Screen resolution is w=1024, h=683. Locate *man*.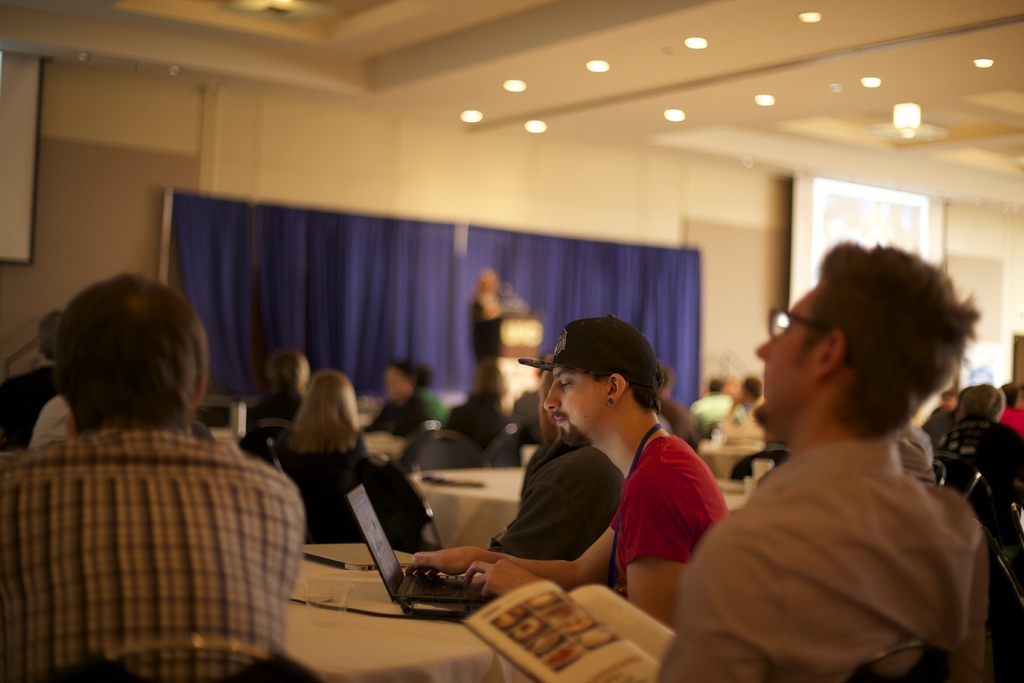
<box>920,386,961,435</box>.
